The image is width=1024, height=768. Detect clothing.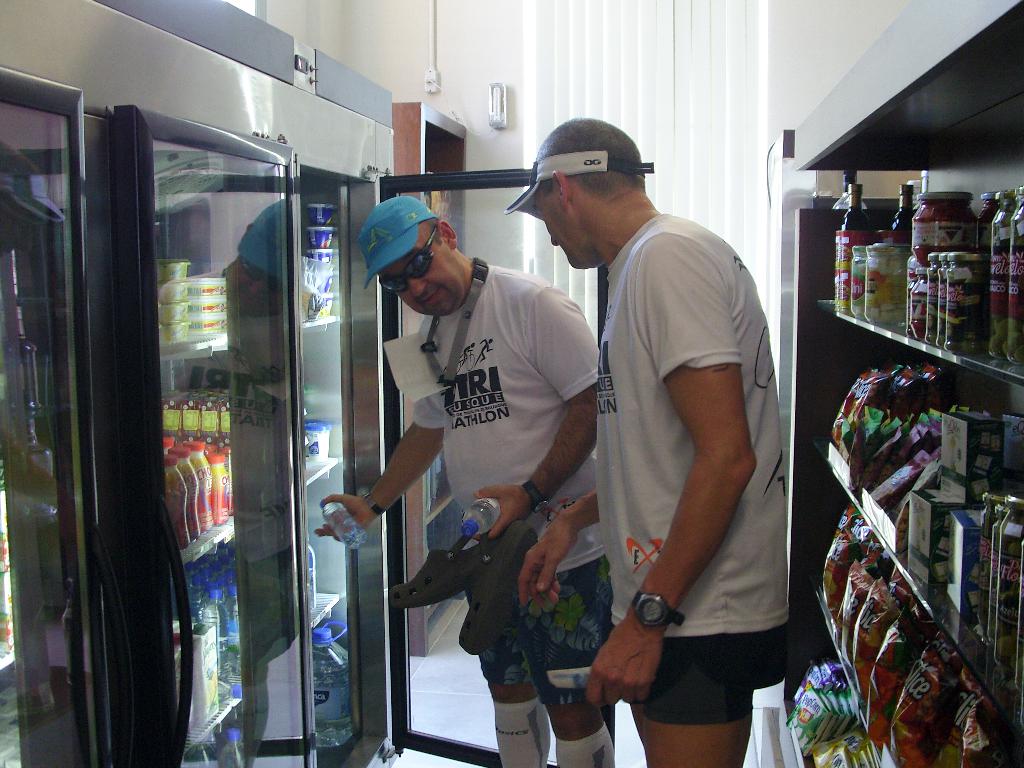
Detection: {"left": 593, "top": 211, "right": 792, "bottom": 732}.
